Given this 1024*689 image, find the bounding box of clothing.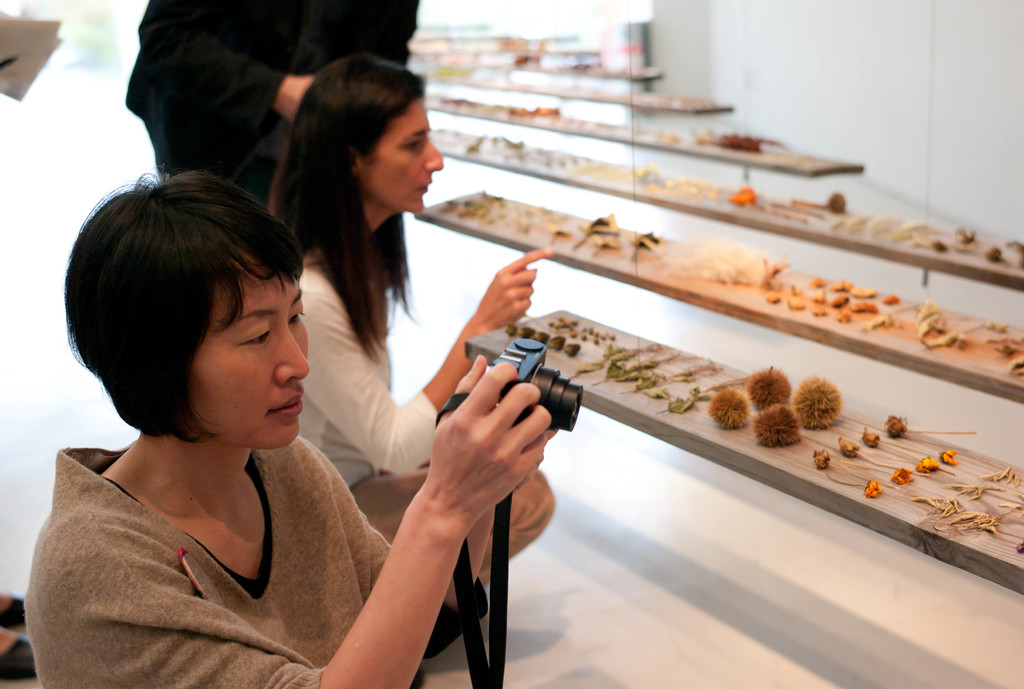
box=[292, 245, 444, 489].
